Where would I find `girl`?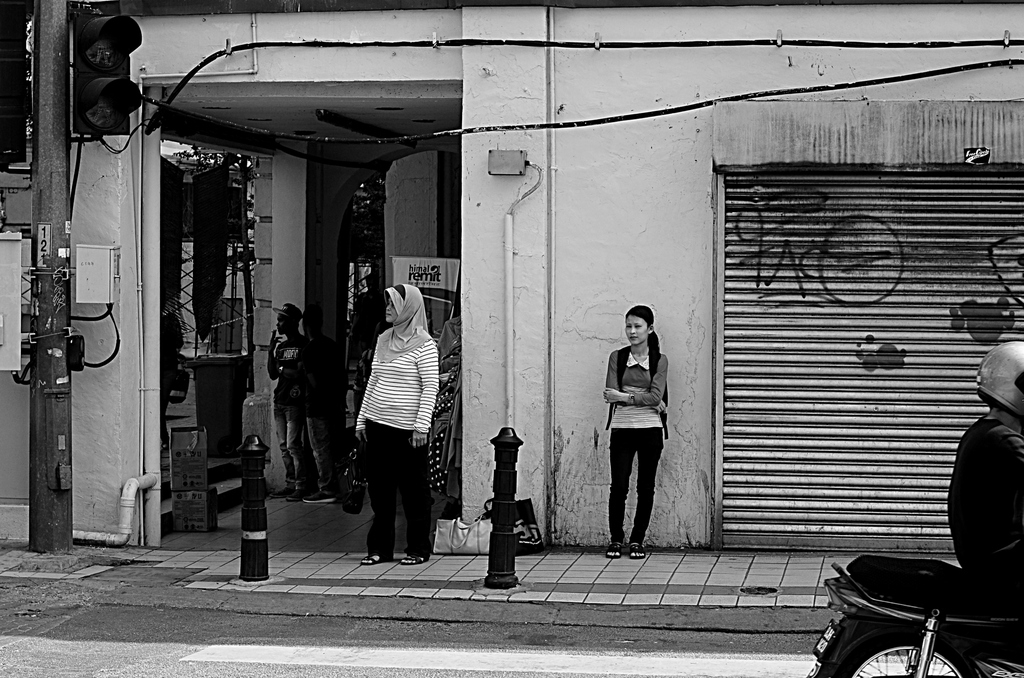
At (601,304,668,560).
